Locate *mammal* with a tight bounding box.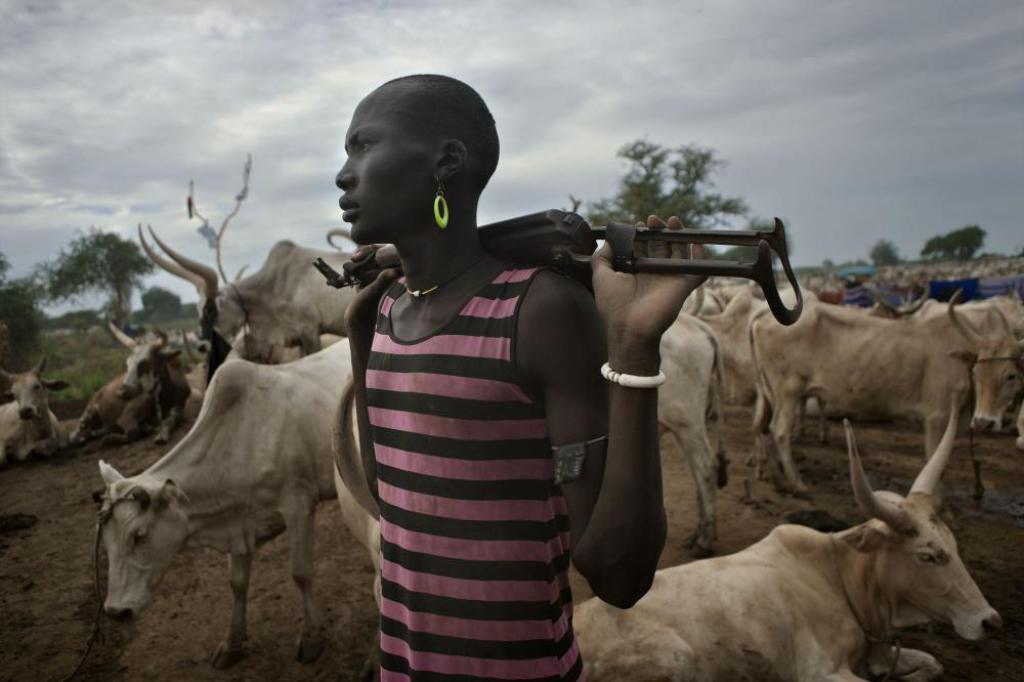
crop(74, 325, 193, 451).
